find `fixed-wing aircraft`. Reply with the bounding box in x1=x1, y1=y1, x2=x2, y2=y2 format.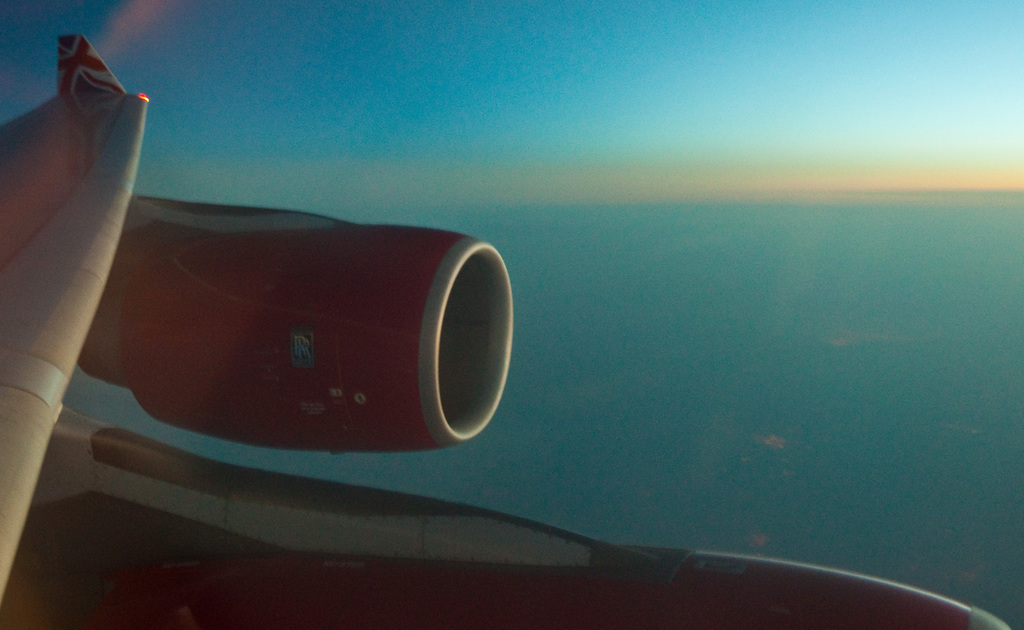
x1=0, y1=30, x2=1002, y2=629.
